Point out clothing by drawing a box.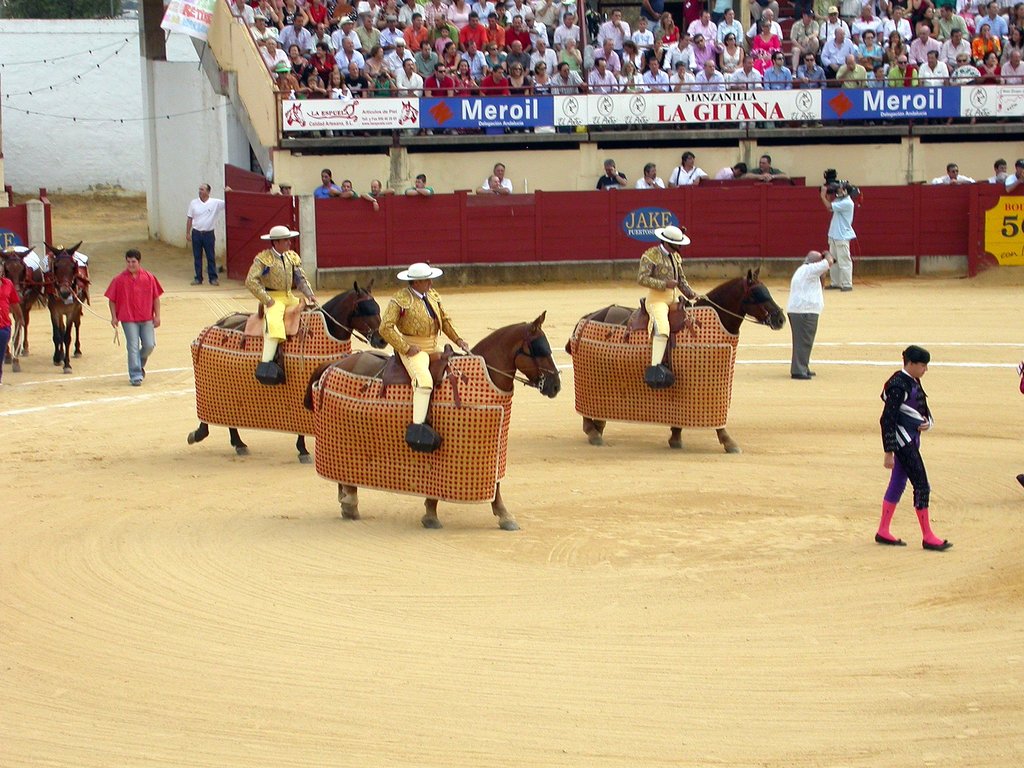
{"left": 822, "top": 40, "right": 856, "bottom": 64}.
